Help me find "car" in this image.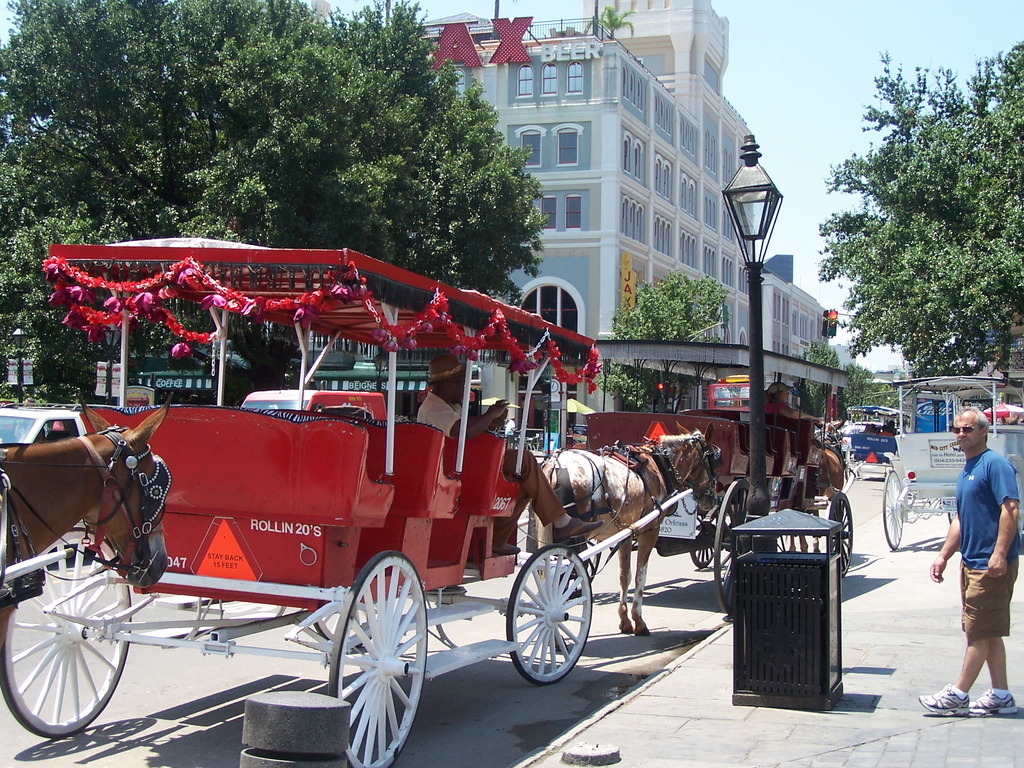
Found it: l=238, t=388, r=322, b=408.
